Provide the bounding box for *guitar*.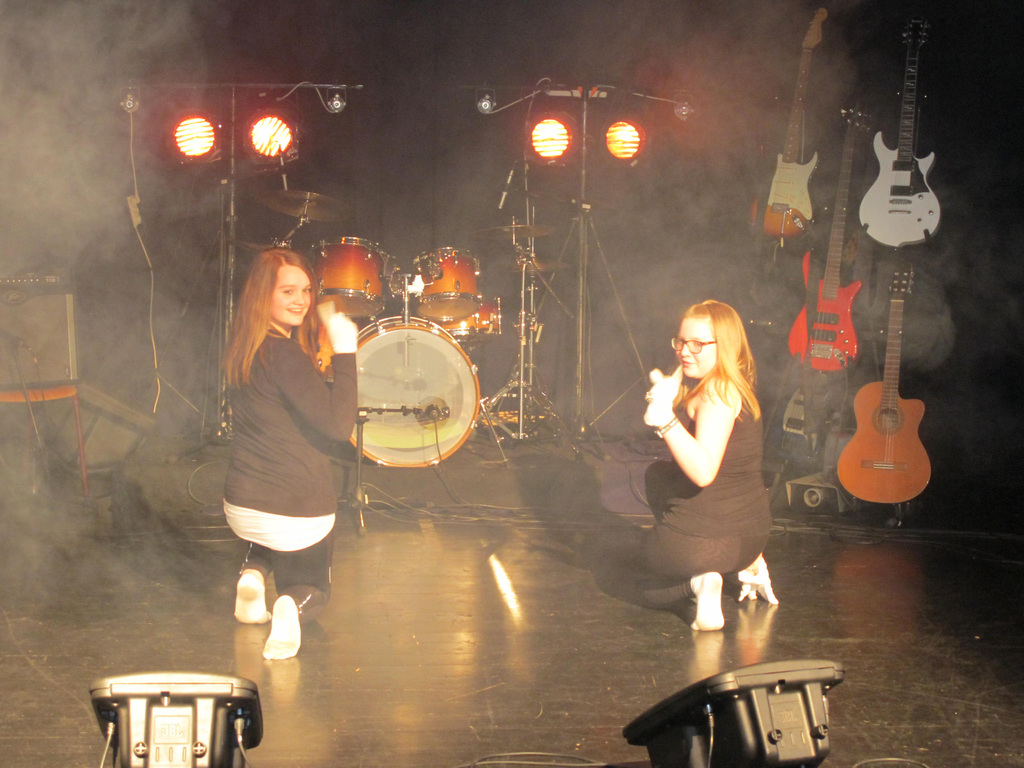
box=[740, 3, 842, 253].
